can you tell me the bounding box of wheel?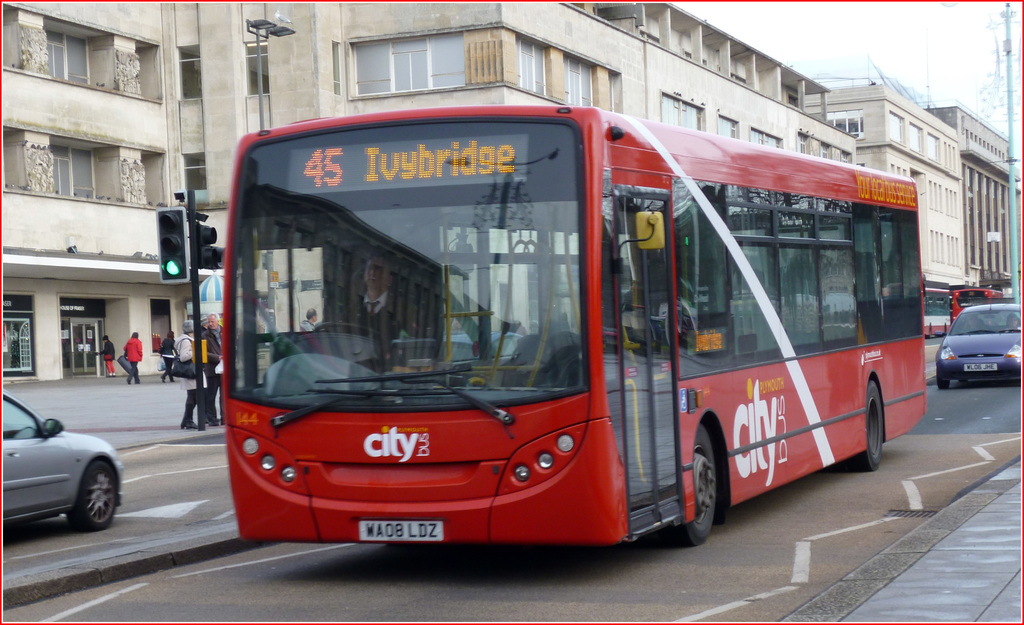
<box>312,320,388,346</box>.
